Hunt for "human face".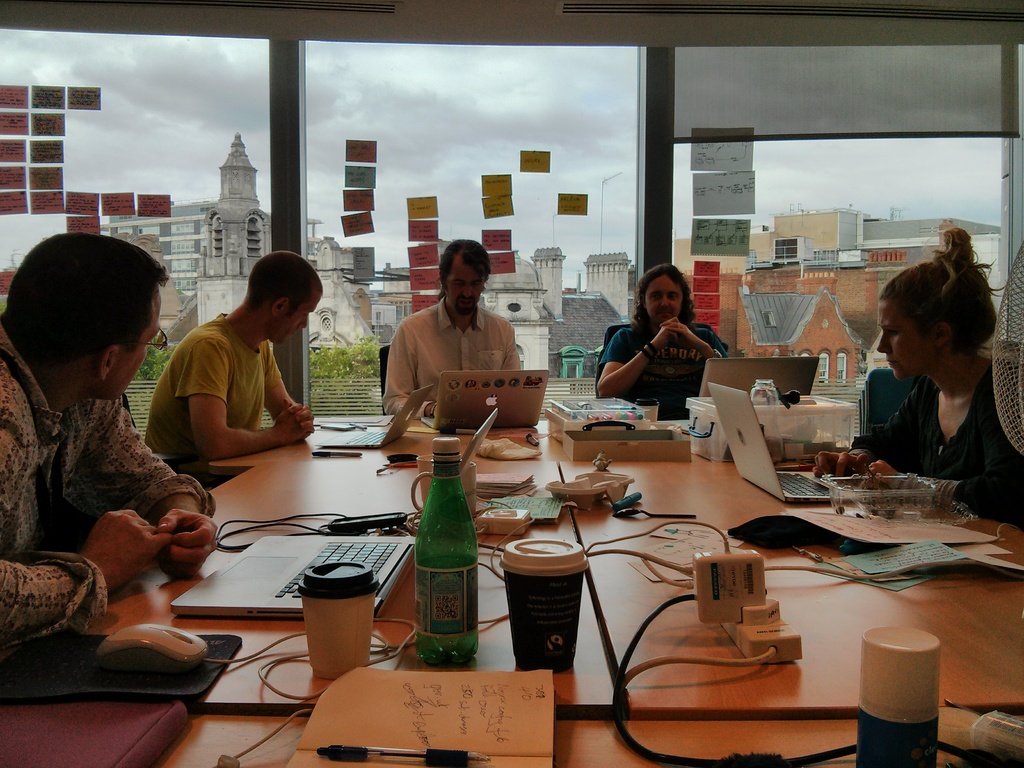
Hunted down at 115:297:166:401.
